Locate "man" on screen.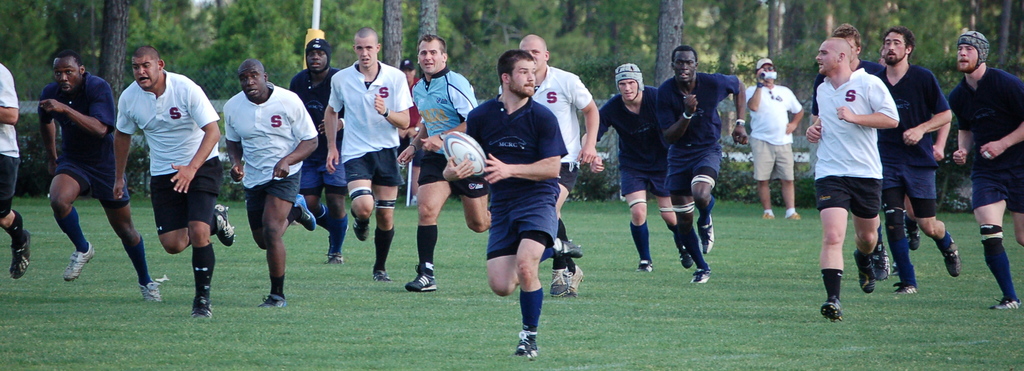
On screen at x1=0, y1=60, x2=29, y2=280.
